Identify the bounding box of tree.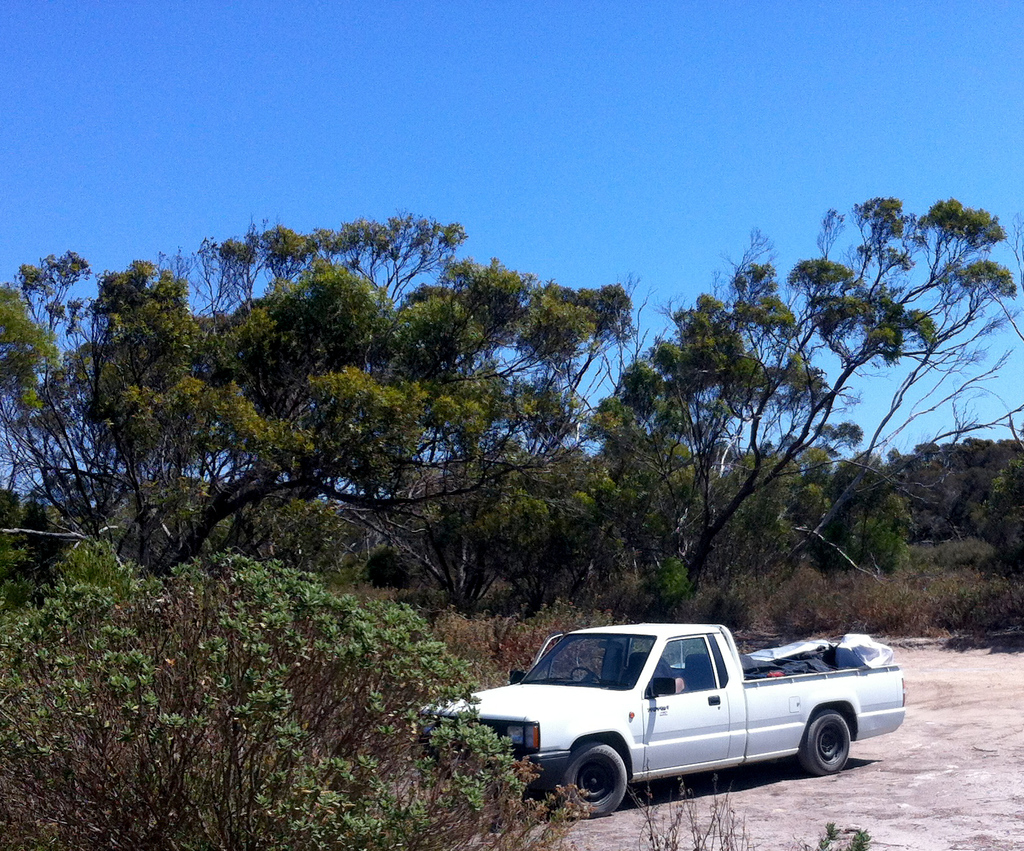
Rect(798, 448, 913, 579).
